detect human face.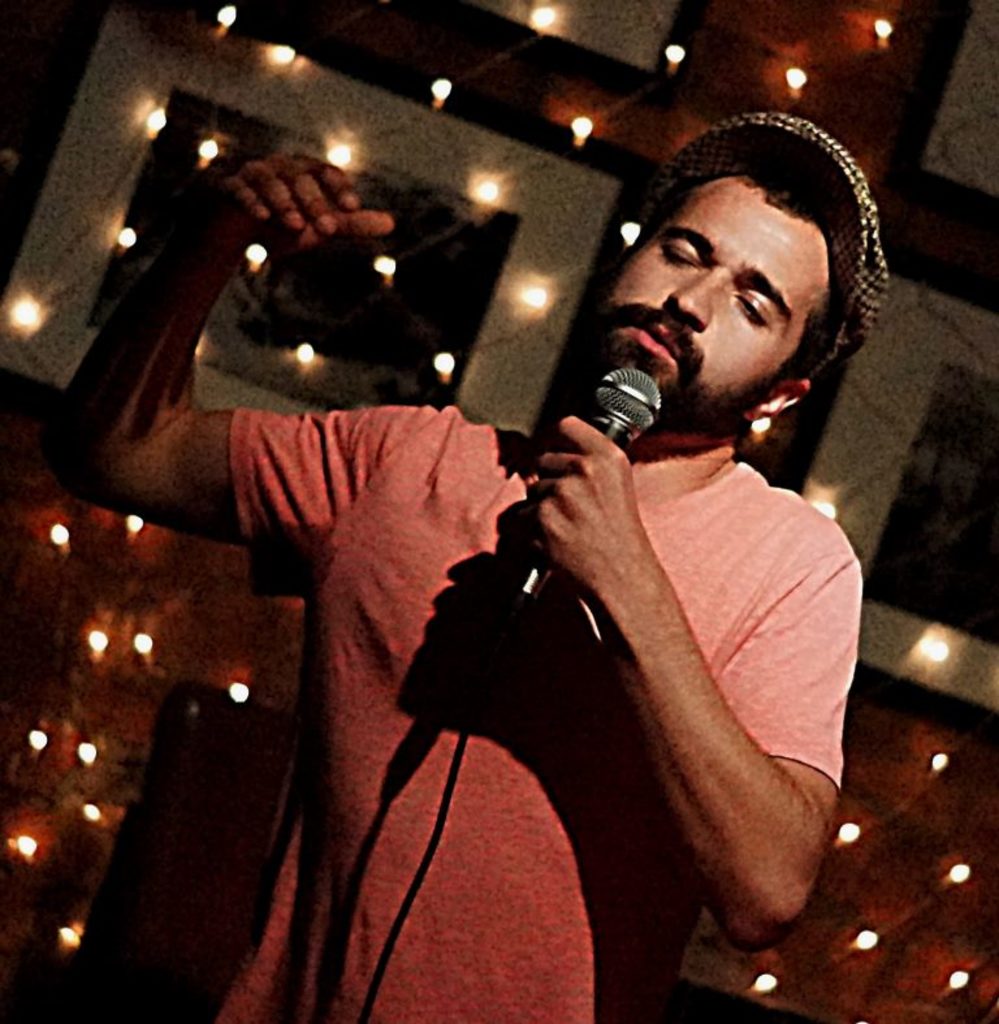
Detected at (598,172,830,429).
